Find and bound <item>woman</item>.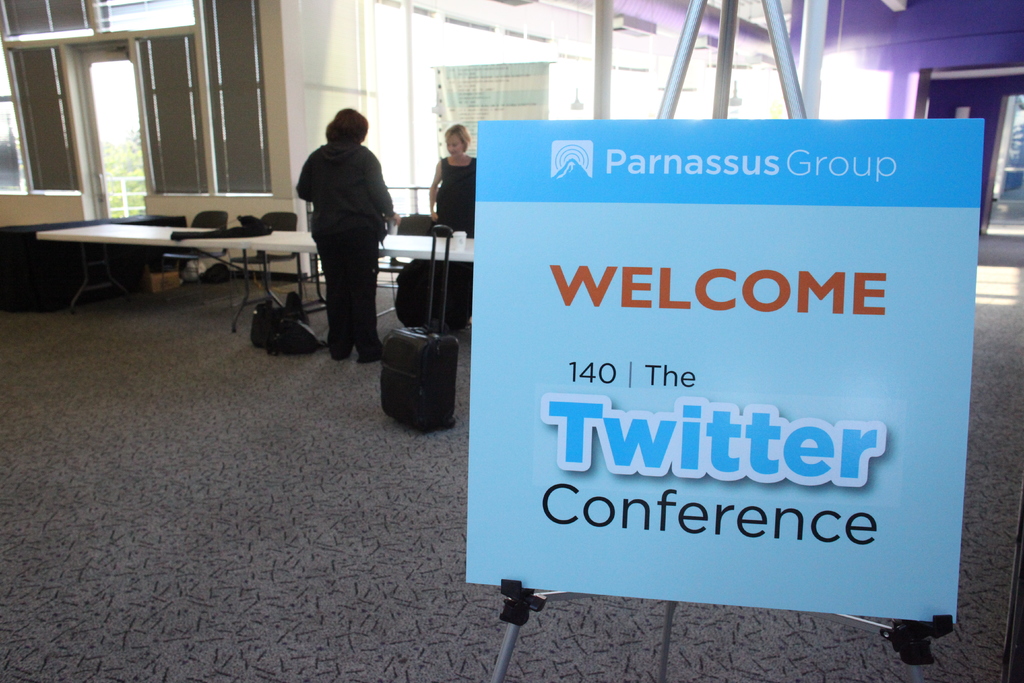
Bound: [426,124,479,249].
